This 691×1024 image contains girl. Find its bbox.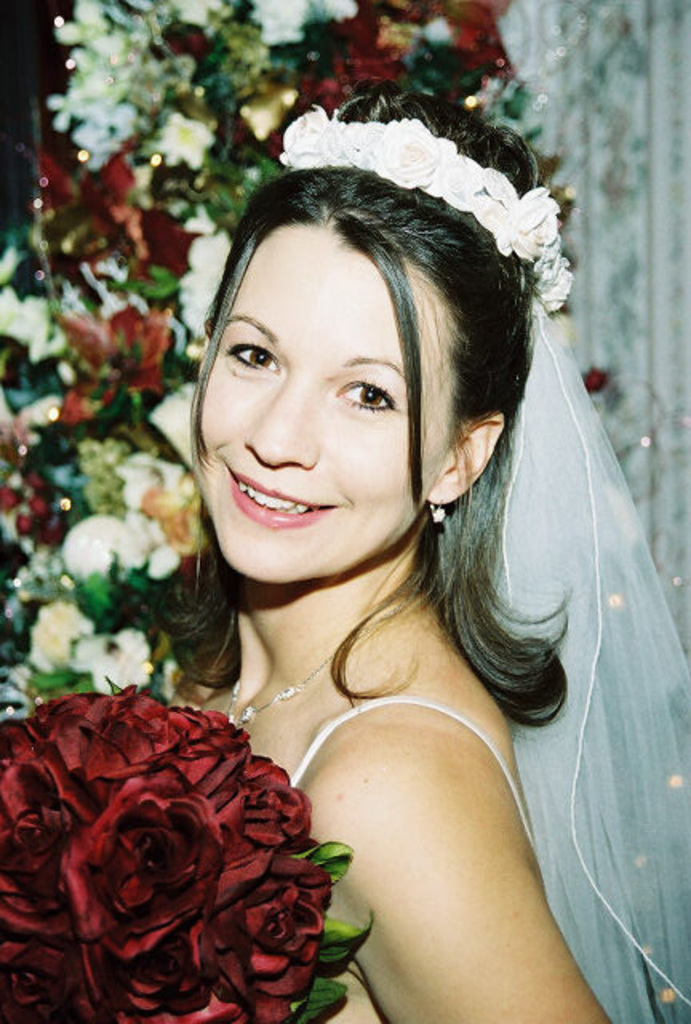
x1=155 y1=78 x2=689 y2=1022.
